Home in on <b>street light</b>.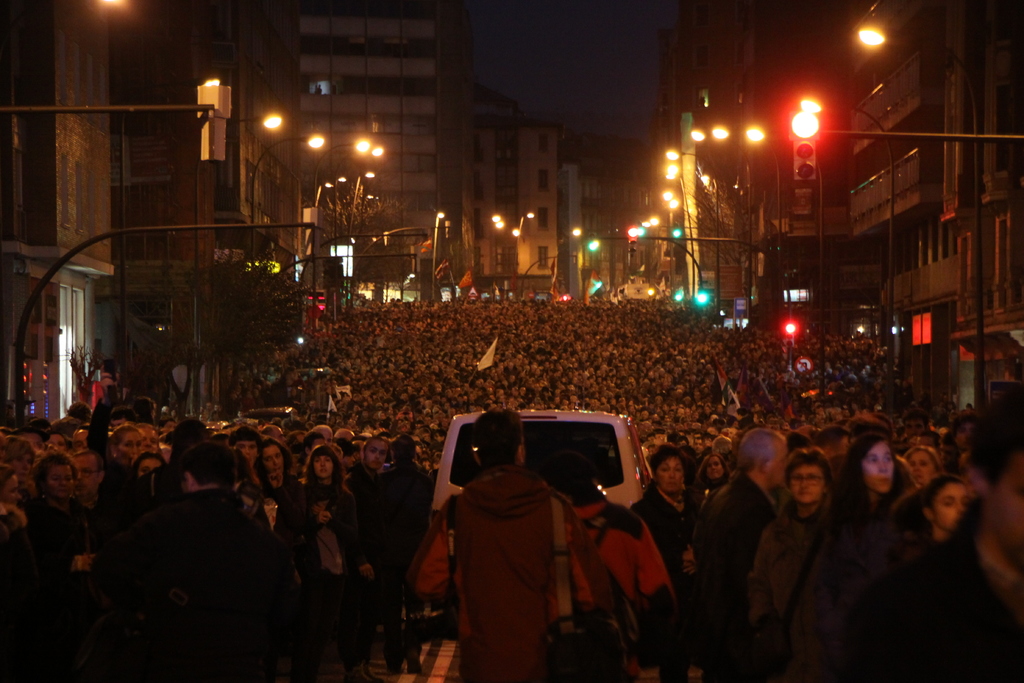
Homed in at {"left": 252, "top": 122, "right": 326, "bottom": 227}.
